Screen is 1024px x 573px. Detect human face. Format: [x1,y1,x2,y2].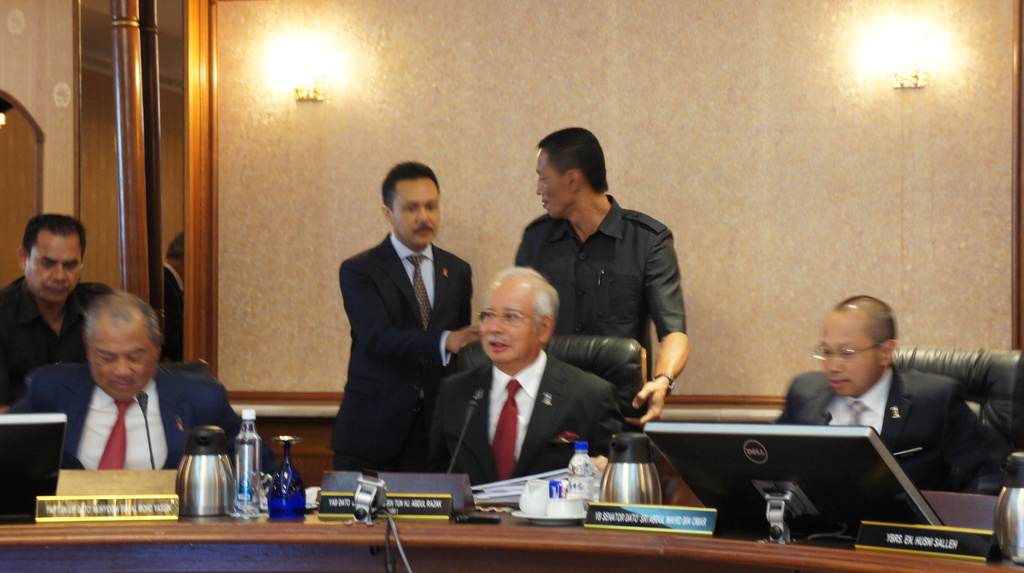
[393,179,439,245].
